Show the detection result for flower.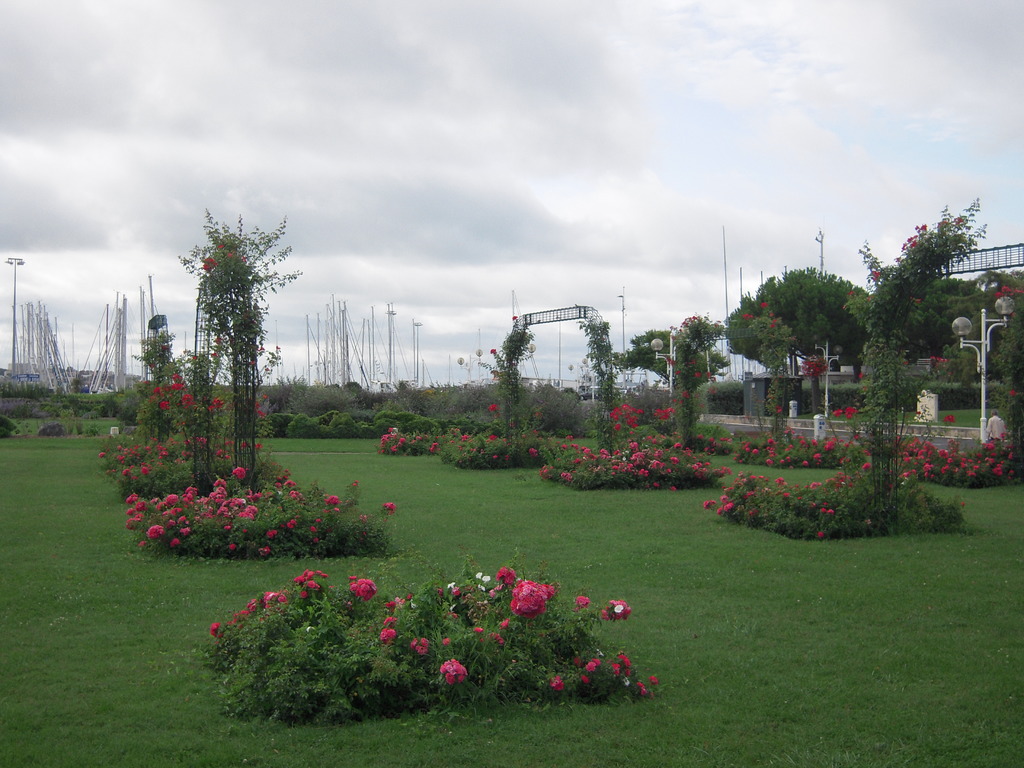
[x1=690, y1=369, x2=703, y2=383].
